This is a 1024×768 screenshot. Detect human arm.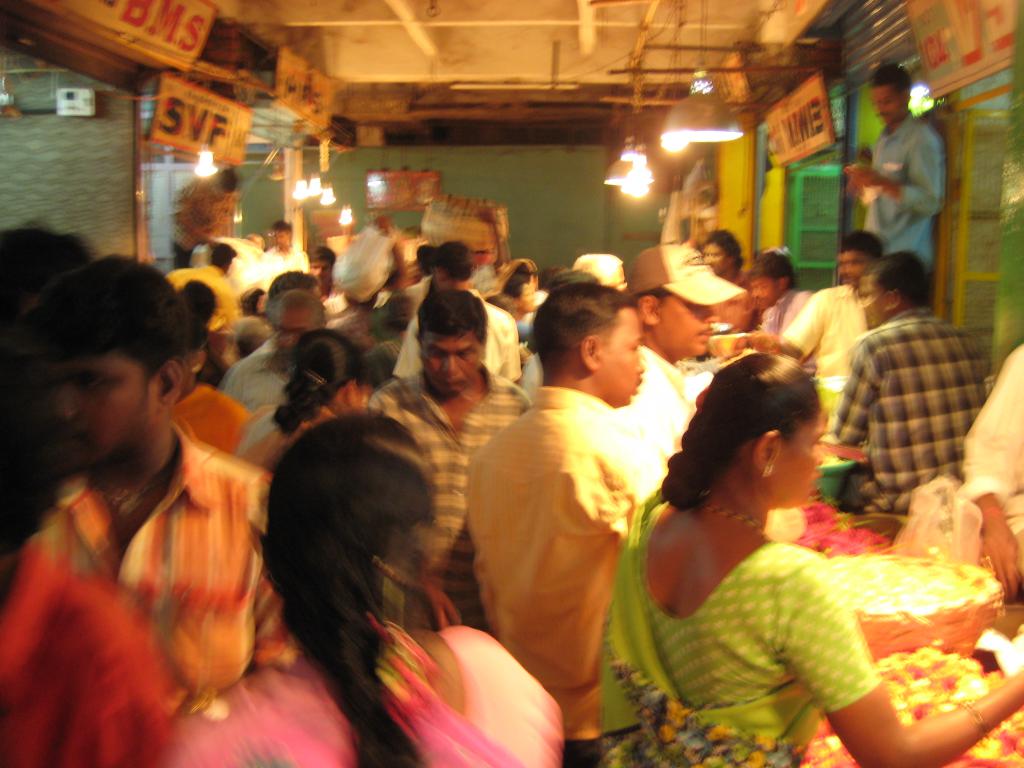
bbox=(484, 300, 524, 397).
